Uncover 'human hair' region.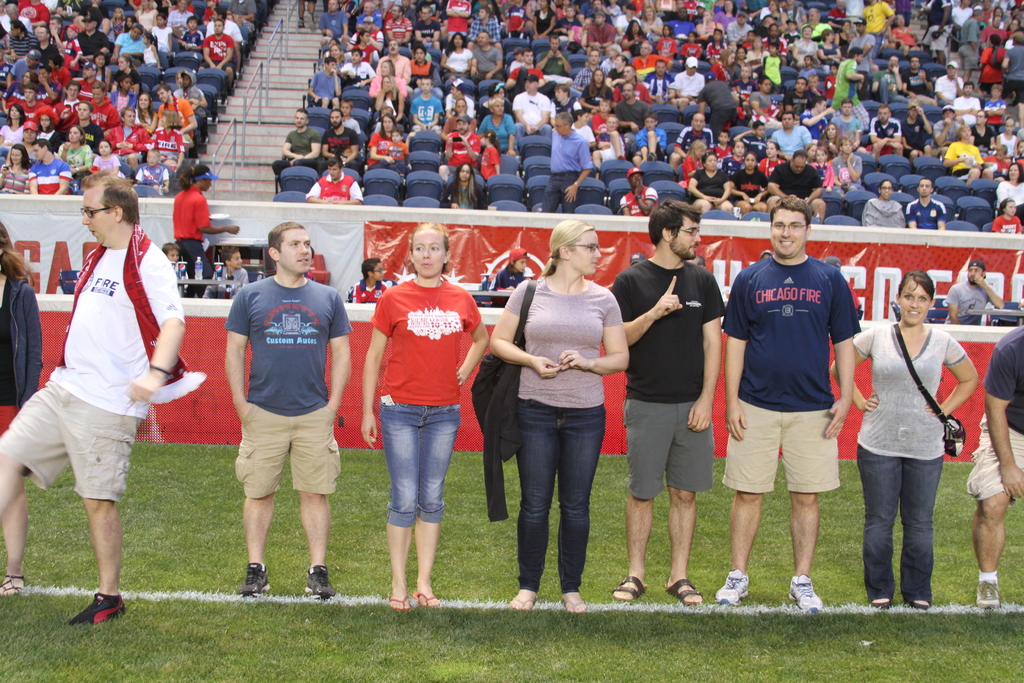
Uncovered: box=[360, 257, 380, 279].
